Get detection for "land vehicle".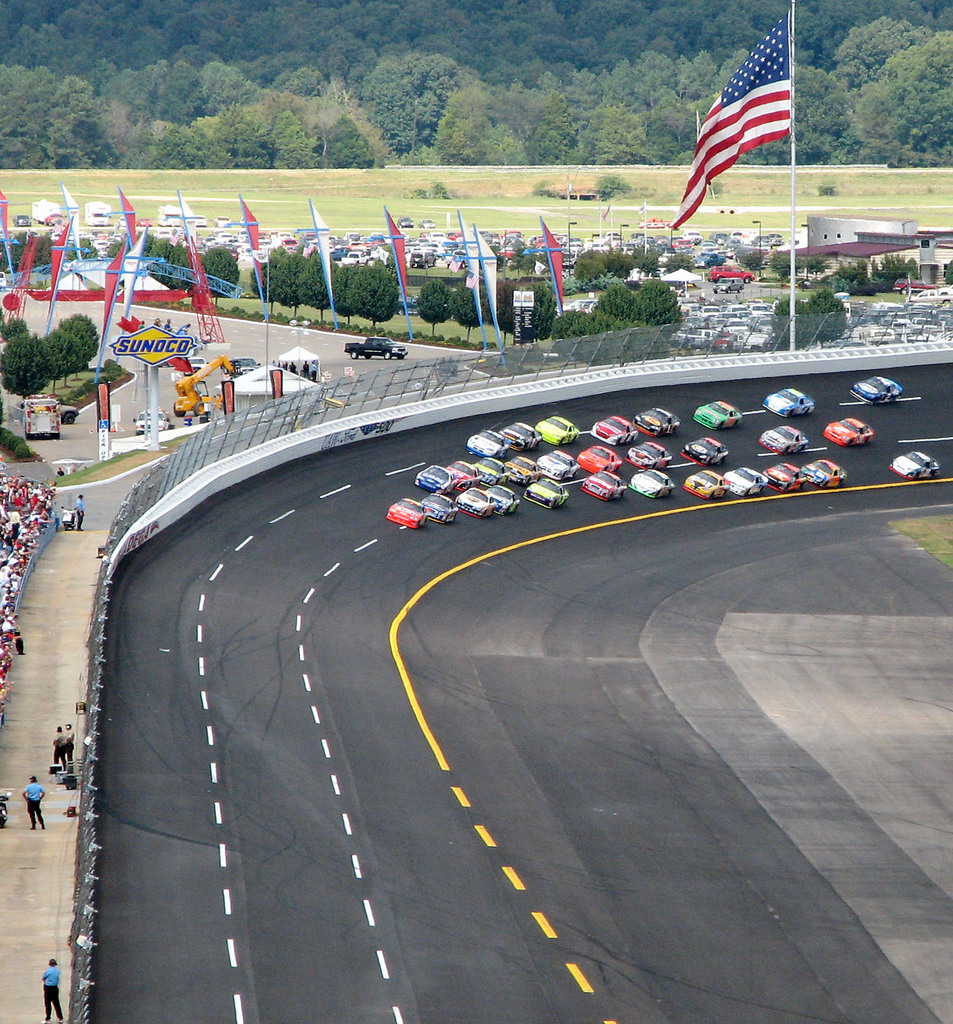
Detection: <region>495, 419, 543, 452</region>.
